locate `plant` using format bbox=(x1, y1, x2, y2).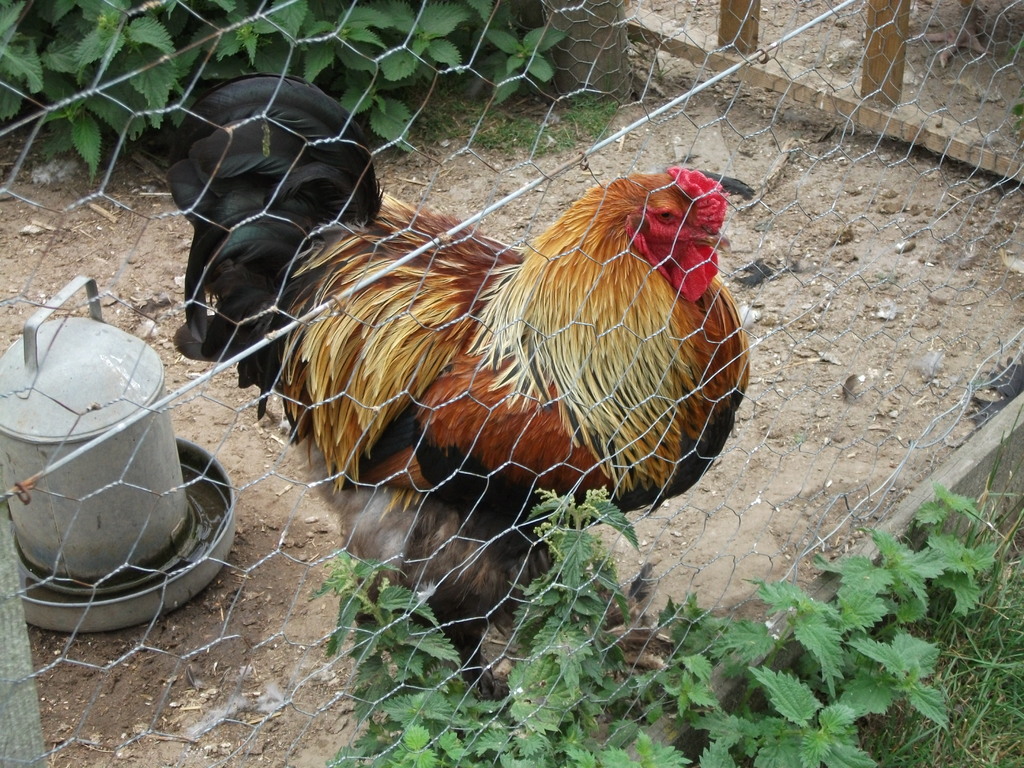
bbox=(298, 484, 1019, 767).
